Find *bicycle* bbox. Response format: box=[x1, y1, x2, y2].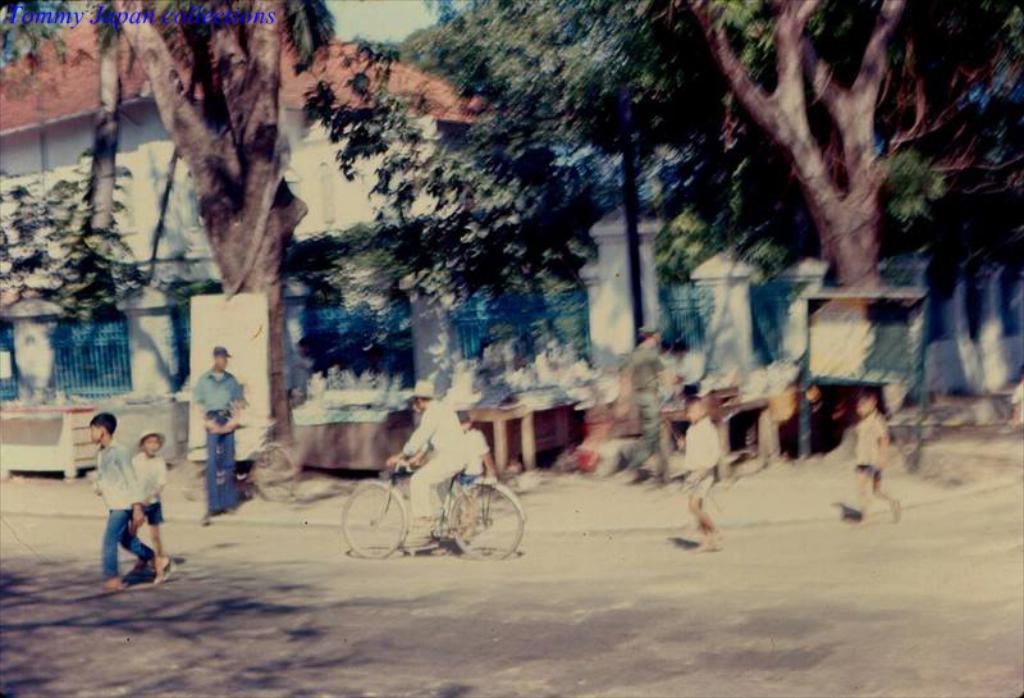
box=[344, 442, 520, 561].
